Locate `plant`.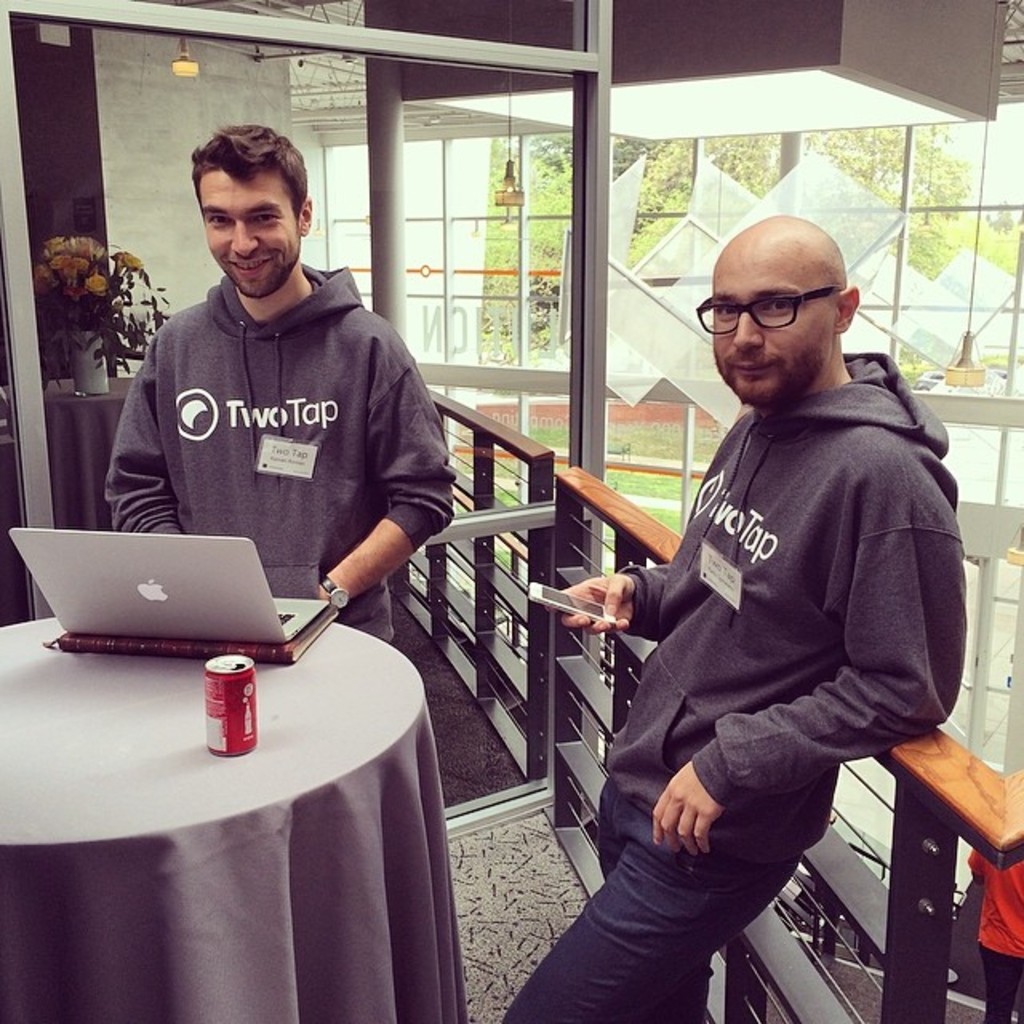
Bounding box: <box>29,234,170,381</box>.
